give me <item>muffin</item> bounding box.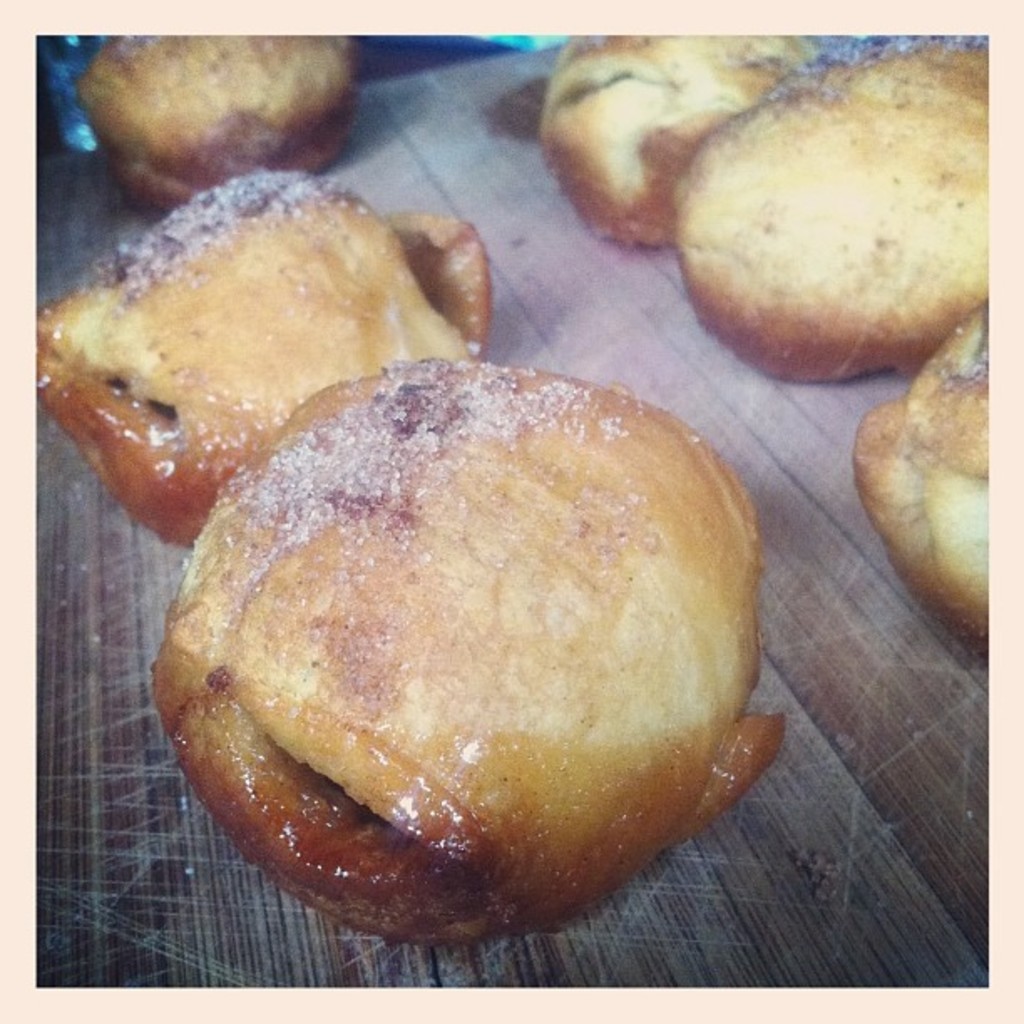
161 355 761 959.
